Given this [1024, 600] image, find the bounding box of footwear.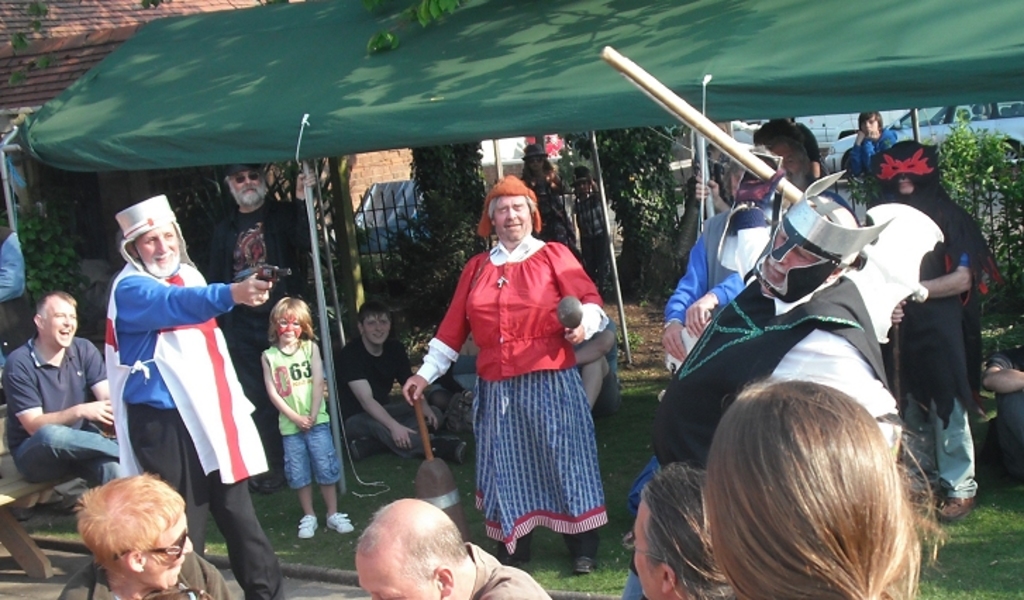
434, 435, 468, 465.
